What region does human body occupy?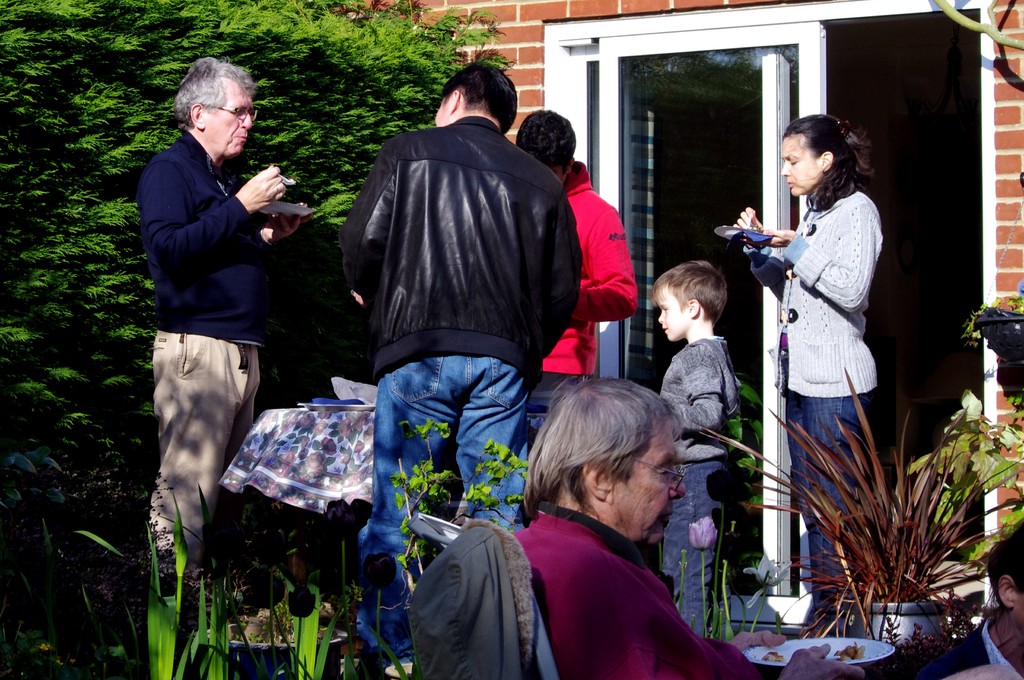
box(342, 120, 586, 671).
